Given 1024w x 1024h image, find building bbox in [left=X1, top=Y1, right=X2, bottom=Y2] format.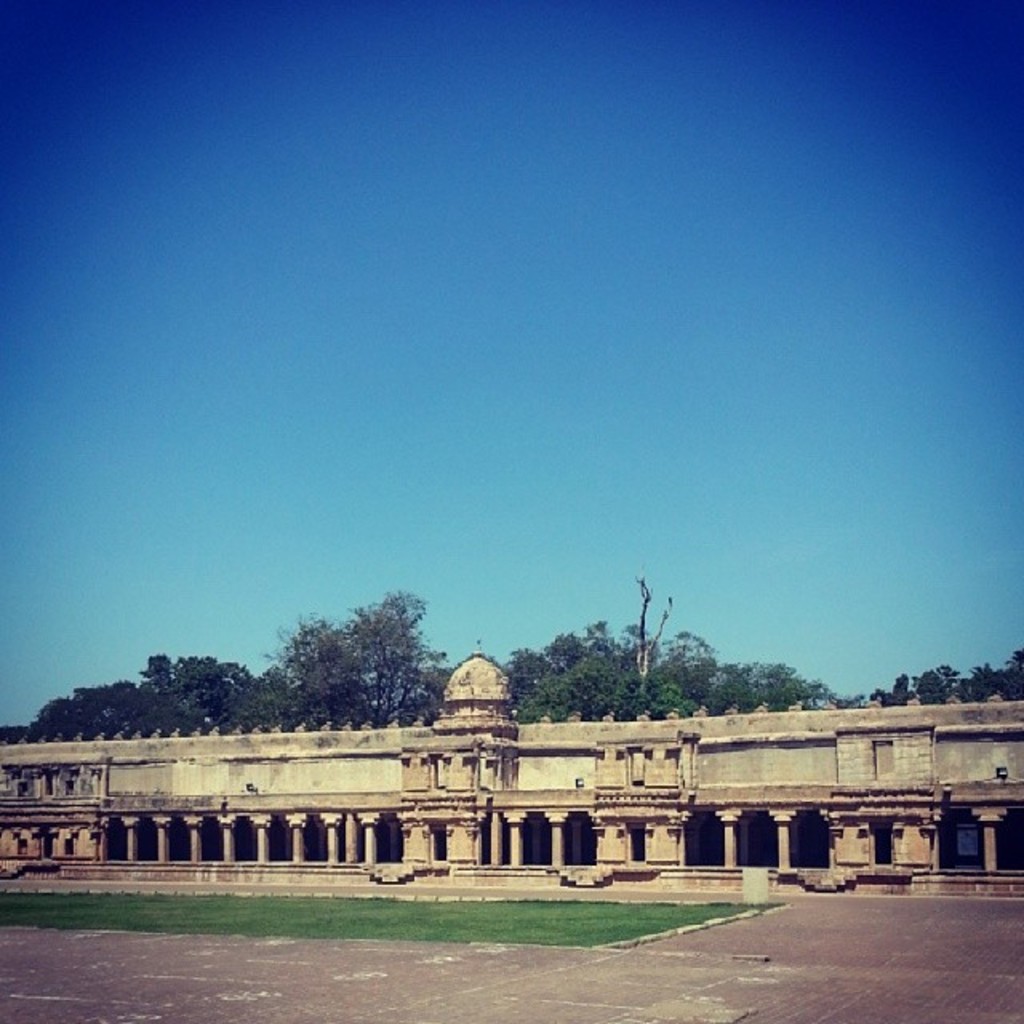
[left=0, top=640, right=1022, bottom=898].
